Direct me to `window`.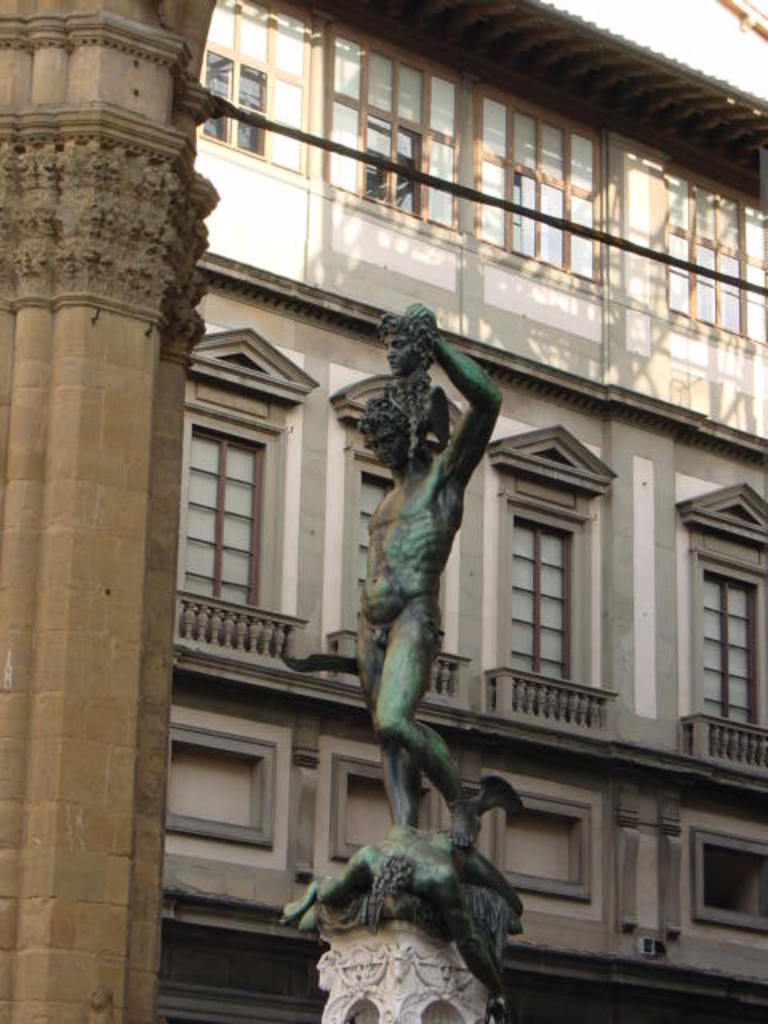
Direction: rect(477, 91, 603, 282).
